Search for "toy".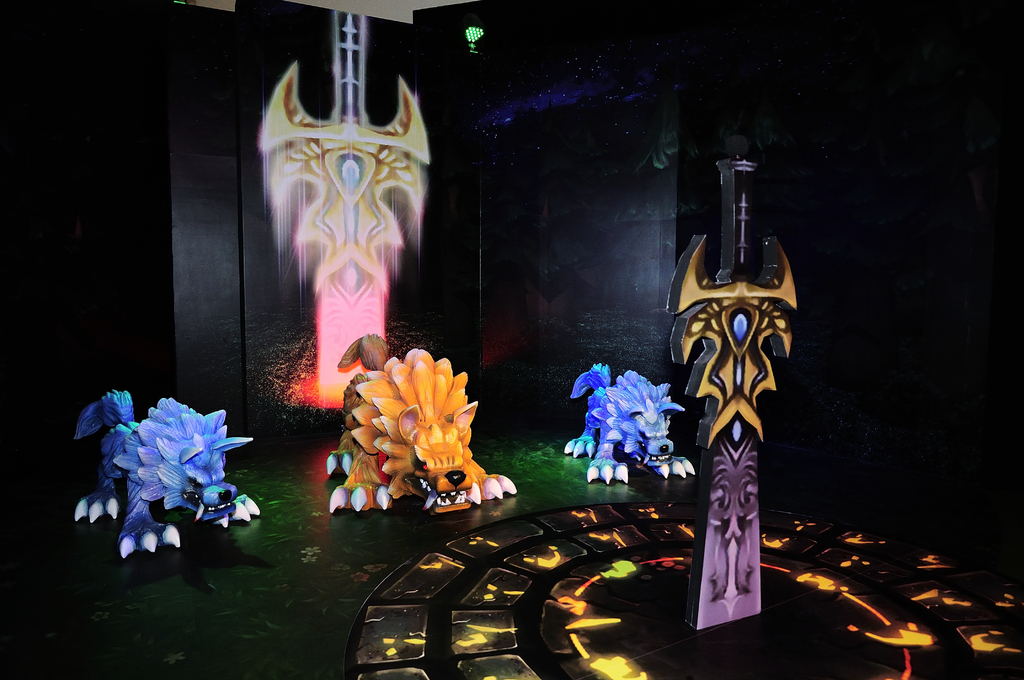
Found at <box>666,146,796,630</box>.
